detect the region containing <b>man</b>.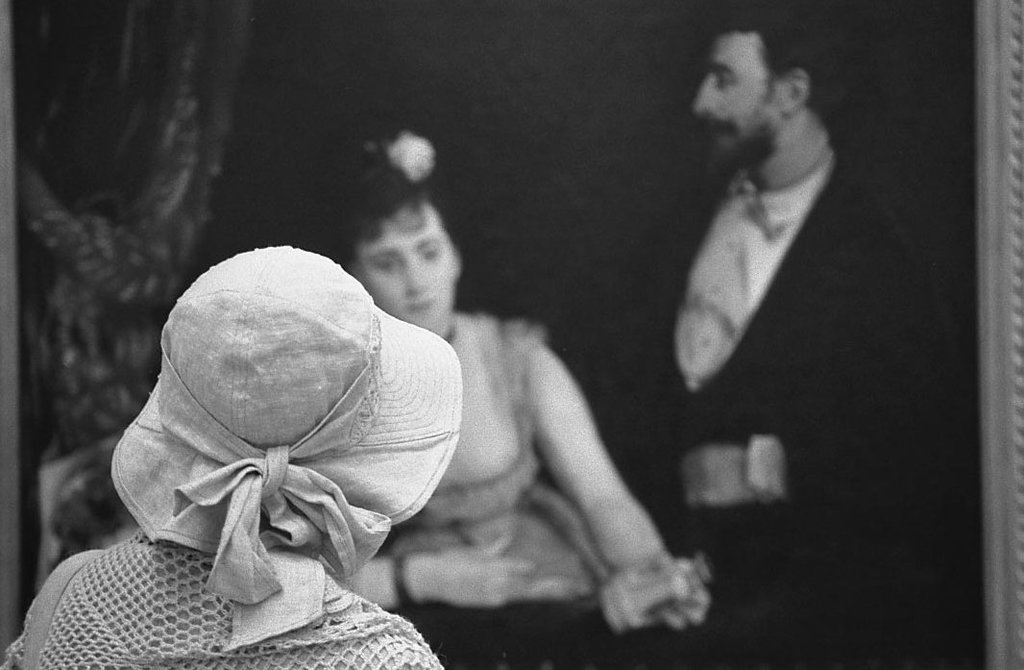
(x1=643, y1=0, x2=881, y2=479).
